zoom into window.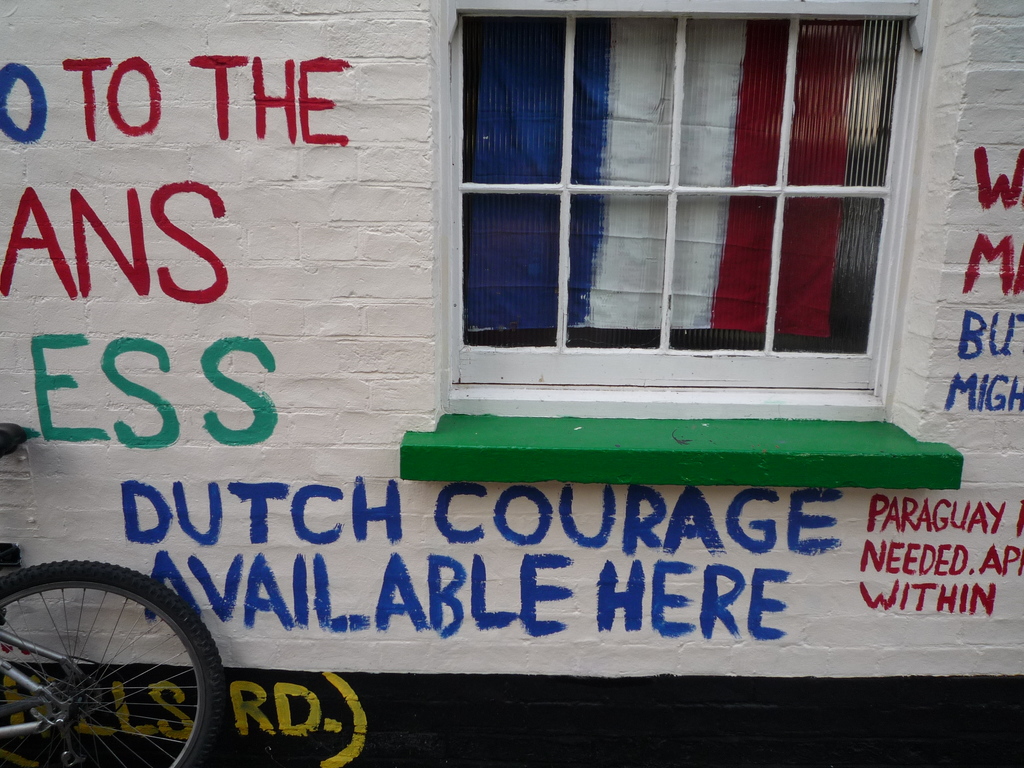
Zoom target: pyautogui.locateOnScreen(440, 0, 922, 419).
